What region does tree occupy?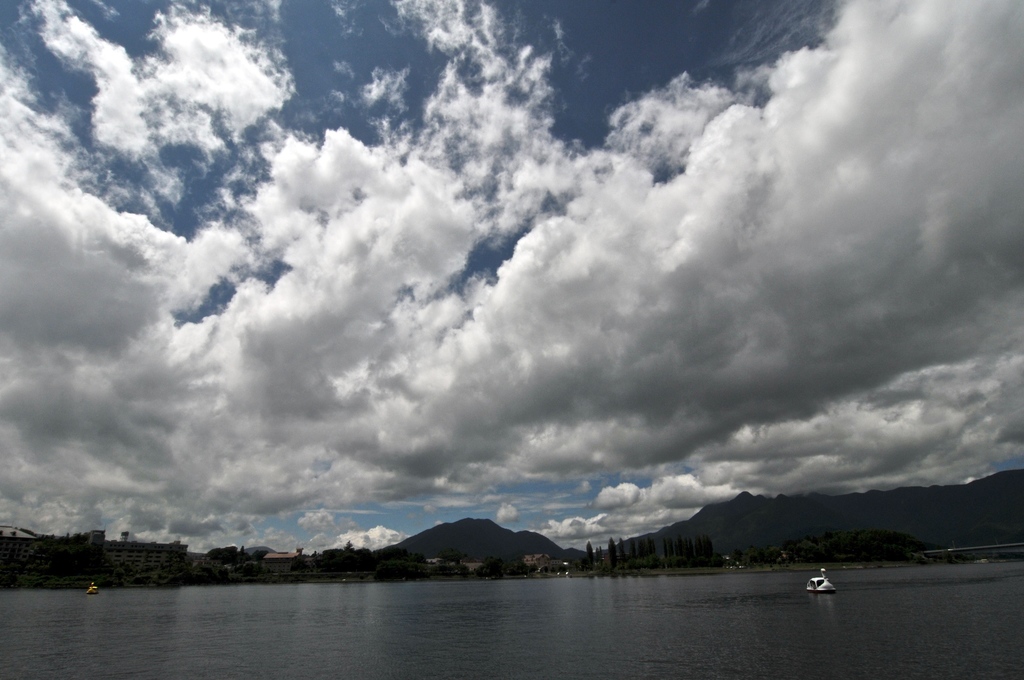
rect(686, 540, 687, 553).
